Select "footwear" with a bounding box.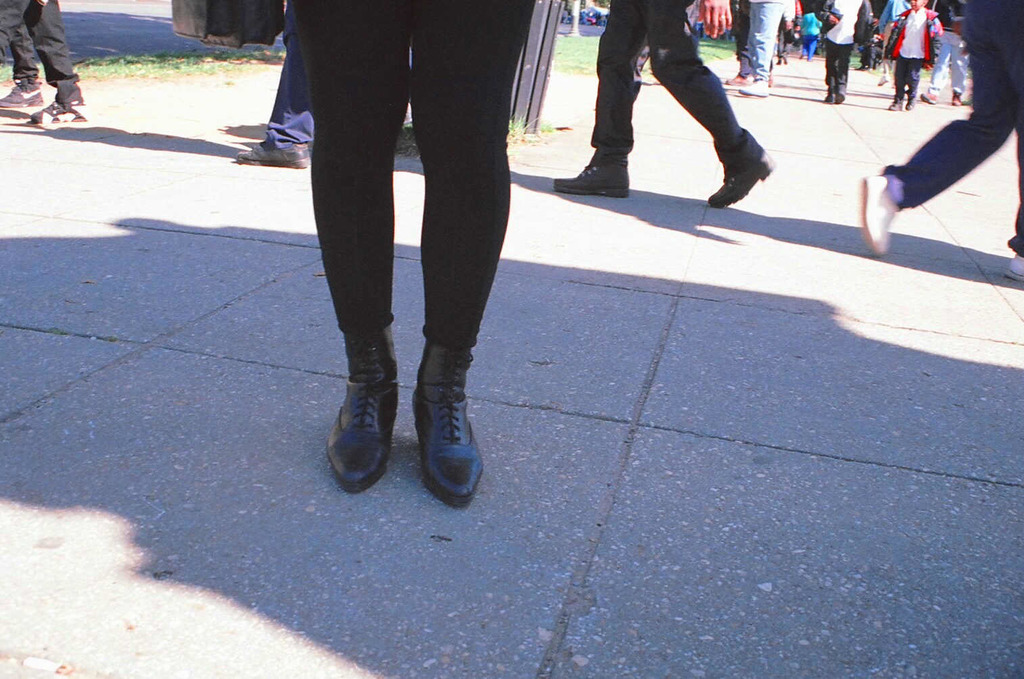
0/78/46/121.
